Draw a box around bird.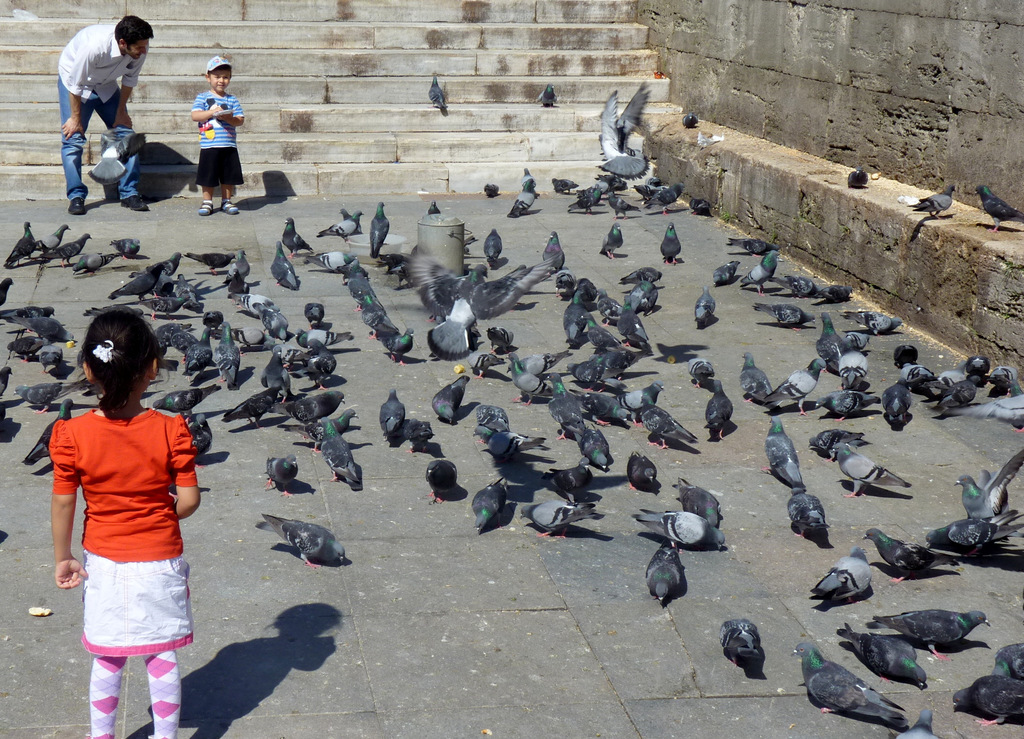
left=0, top=272, right=12, bottom=304.
